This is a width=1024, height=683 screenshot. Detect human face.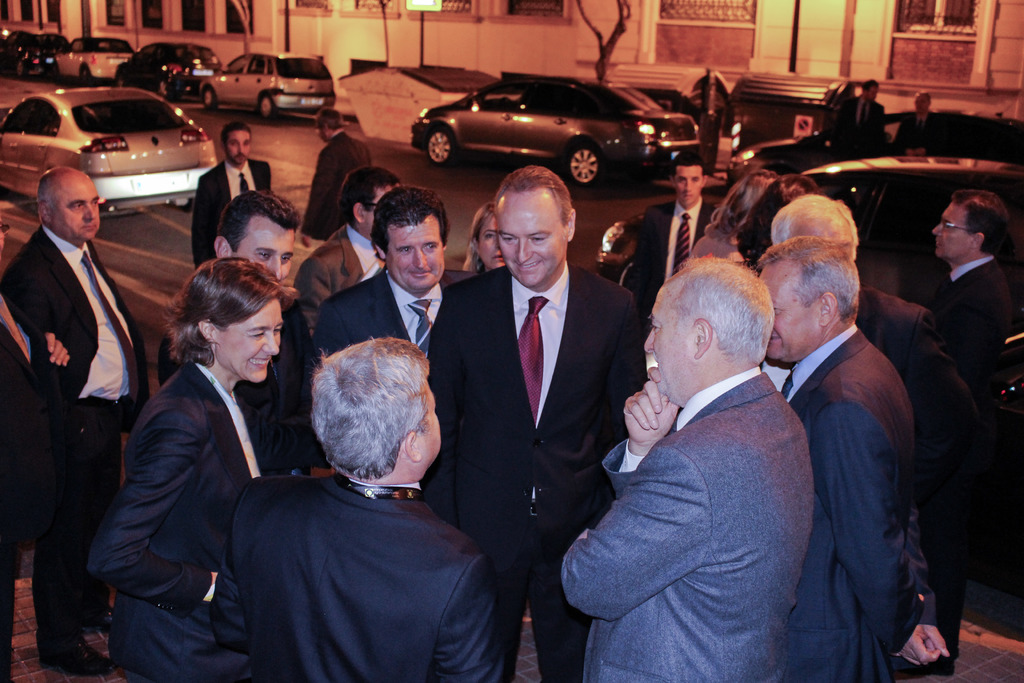
Rect(362, 186, 397, 229).
